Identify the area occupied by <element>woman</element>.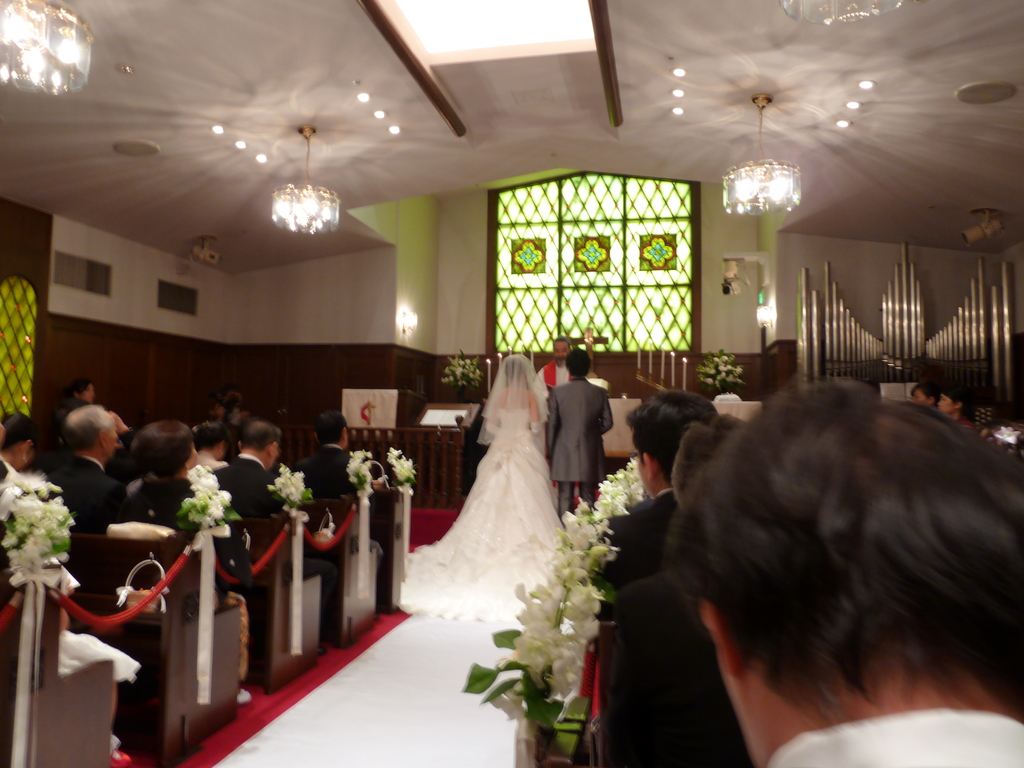
Area: (131, 424, 253, 705).
